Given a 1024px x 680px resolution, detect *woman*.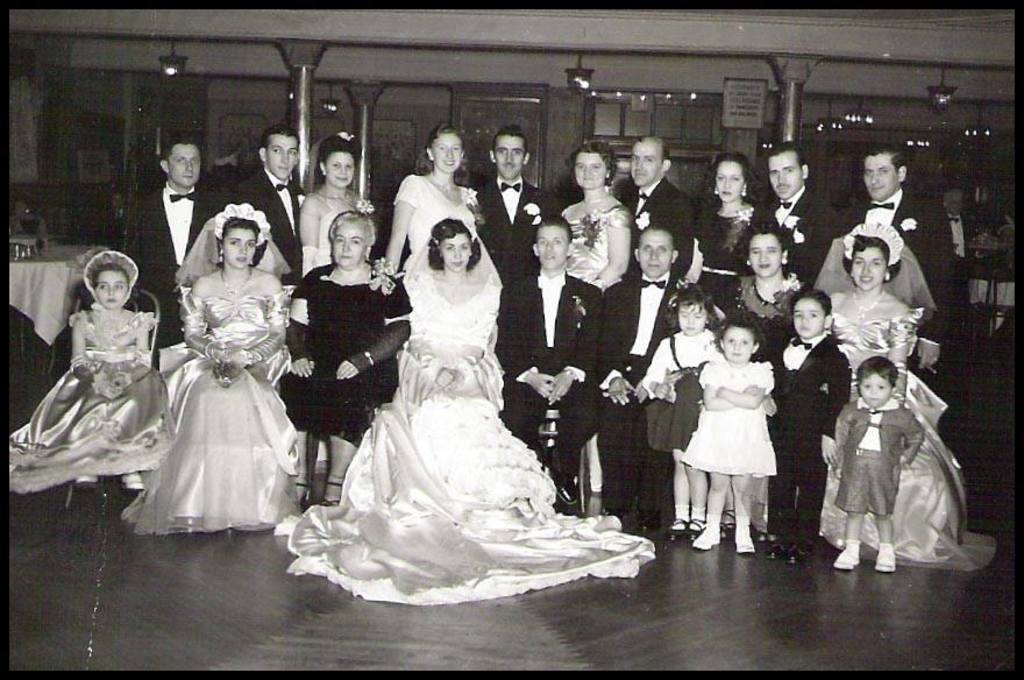
718:227:812:363.
